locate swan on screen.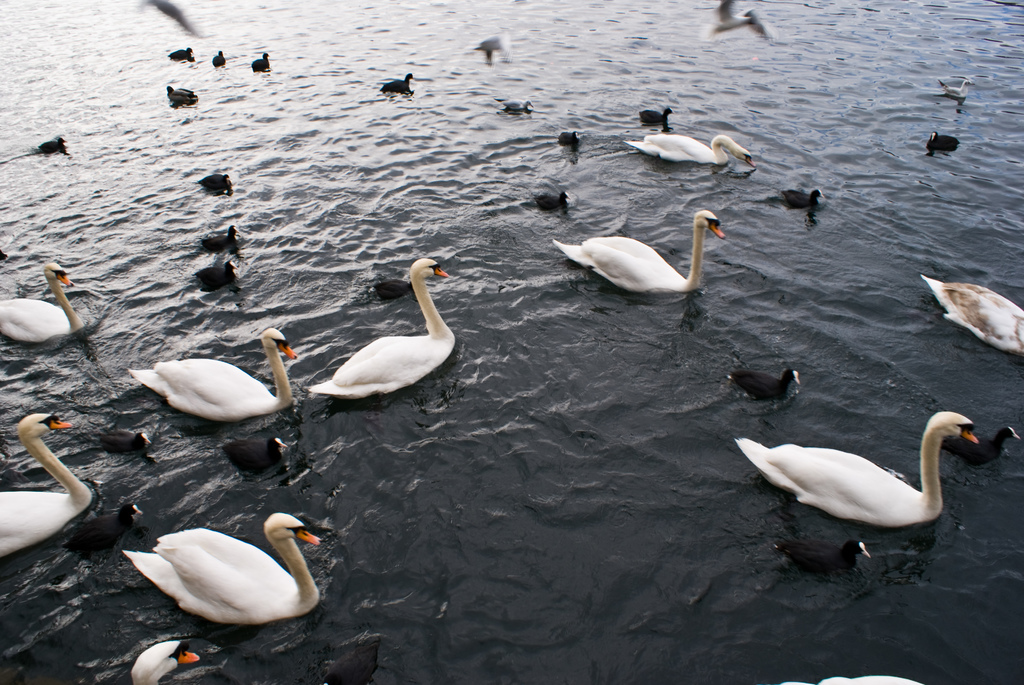
On screen at <bbox>128, 638, 203, 684</bbox>.
